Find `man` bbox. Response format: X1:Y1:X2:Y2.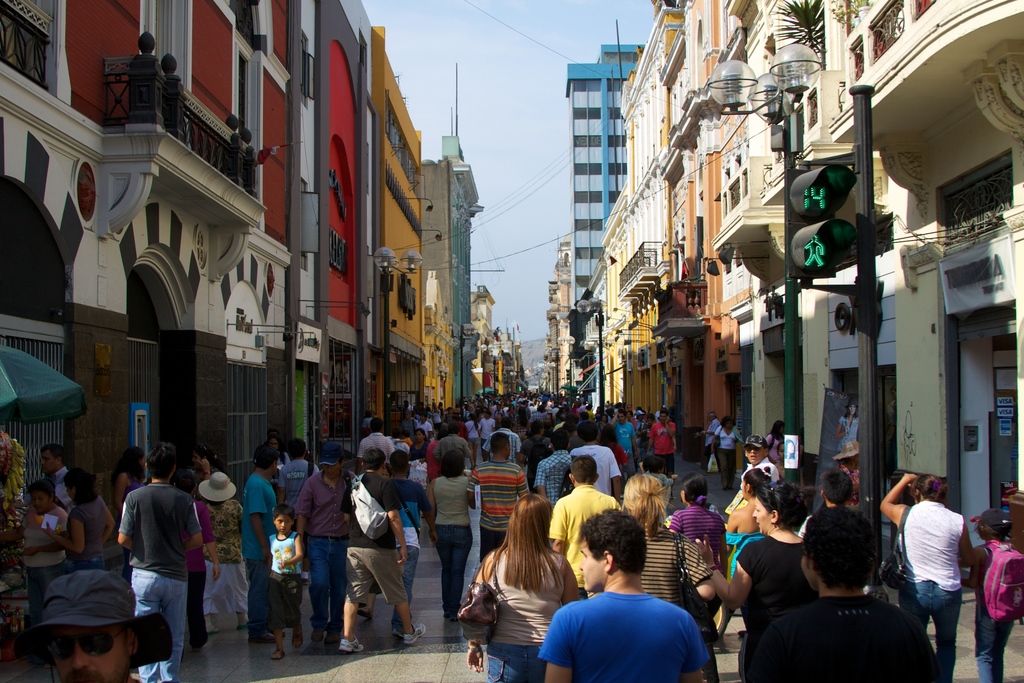
698:410:721:470.
